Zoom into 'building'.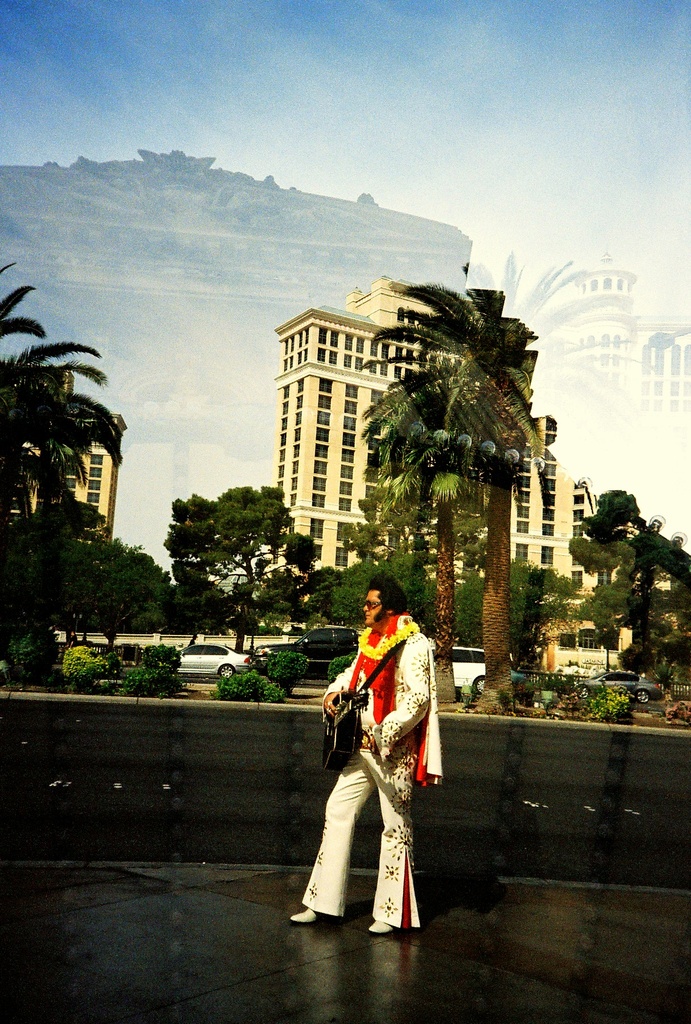
Zoom target: detection(0, 362, 115, 545).
